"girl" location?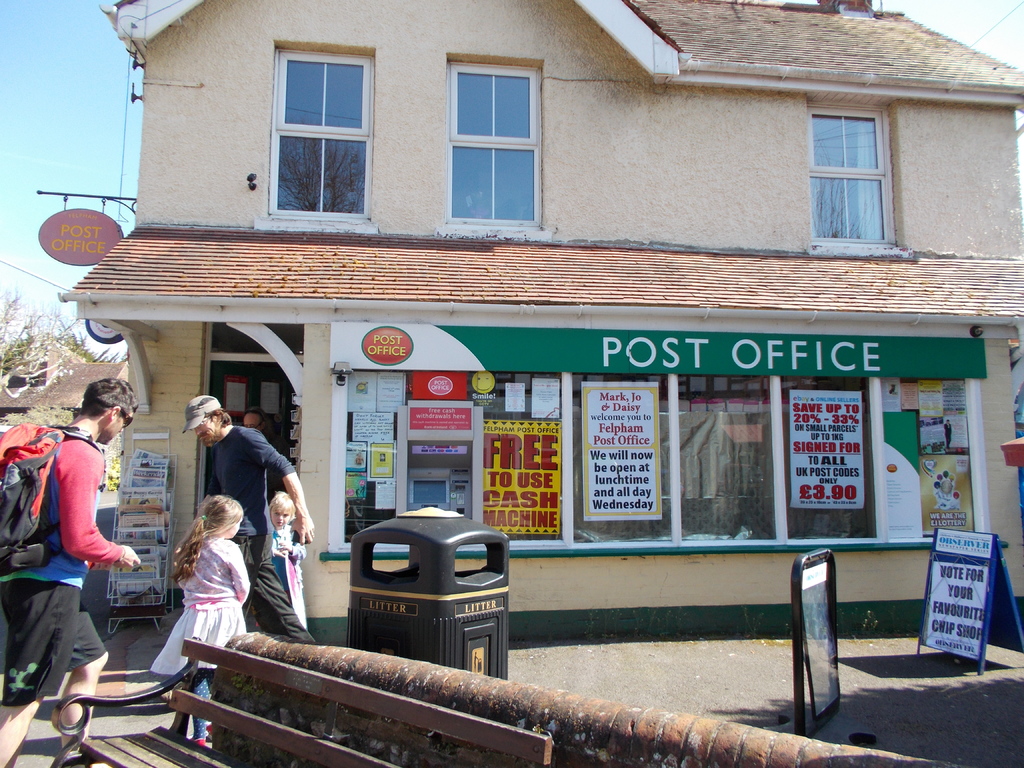
box=[265, 491, 308, 626]
